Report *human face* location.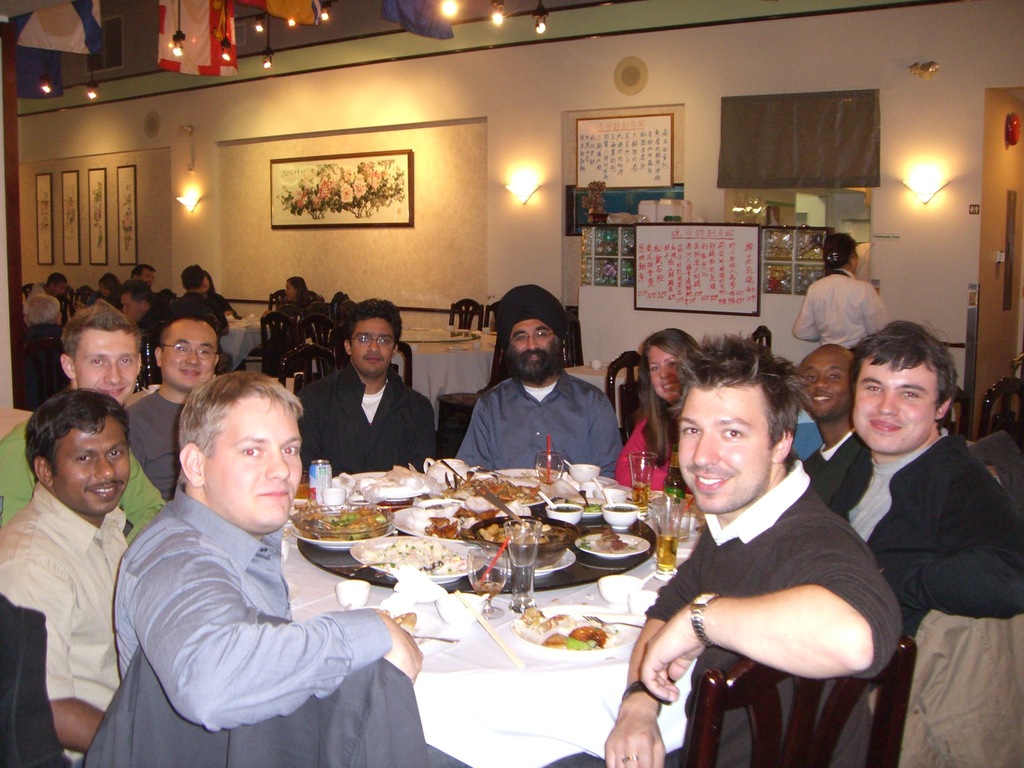
Report: box=[200, 397, 302, 531].
